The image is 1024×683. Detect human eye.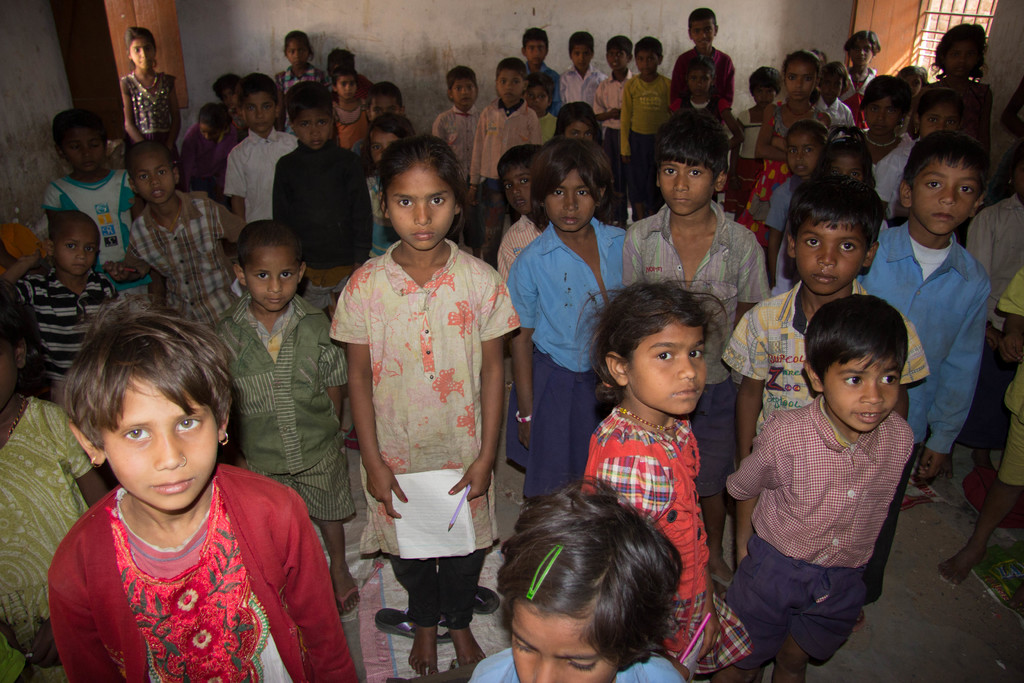
Detection: x1=538 y1=44 x2=545 y2=49.
